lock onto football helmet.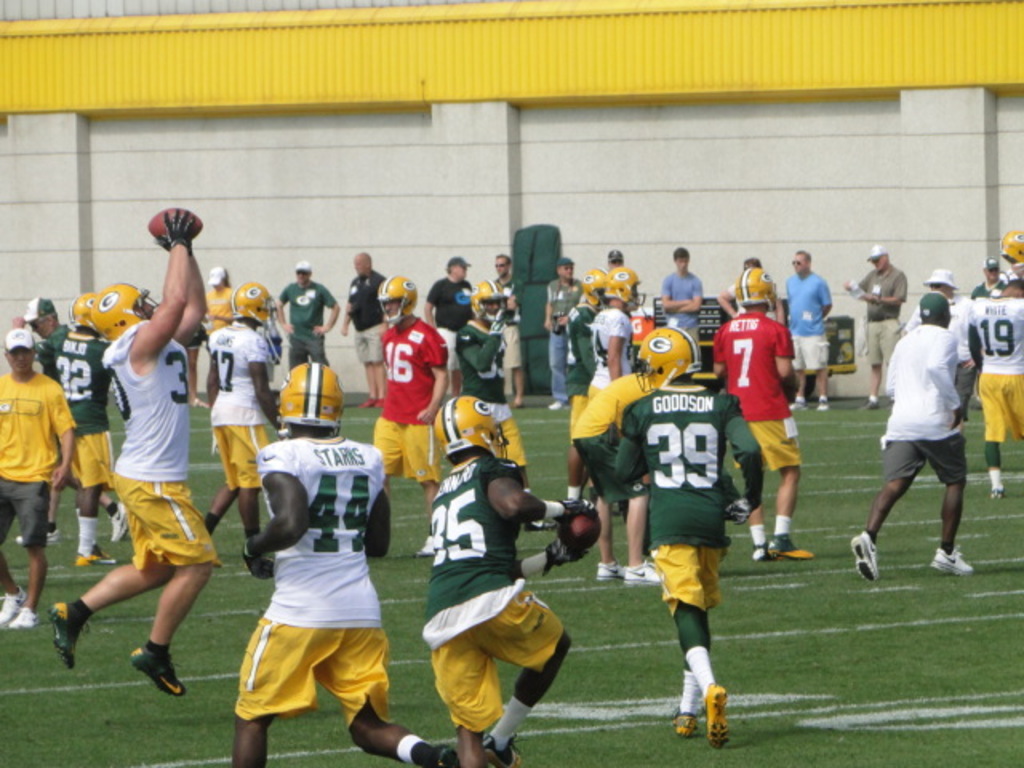
Locked: {"x1": 581, "y1": 261, "x2": 606, "y2": 310}.
